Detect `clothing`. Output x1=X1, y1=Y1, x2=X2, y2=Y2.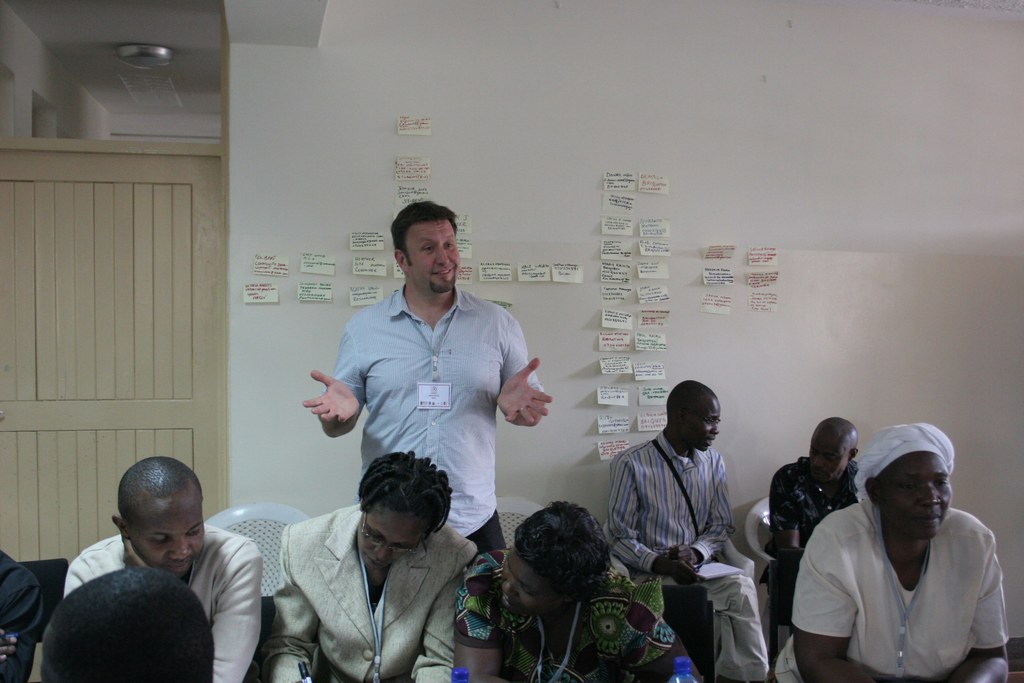
x1=294, y1=237, x2=542, y2=552.
